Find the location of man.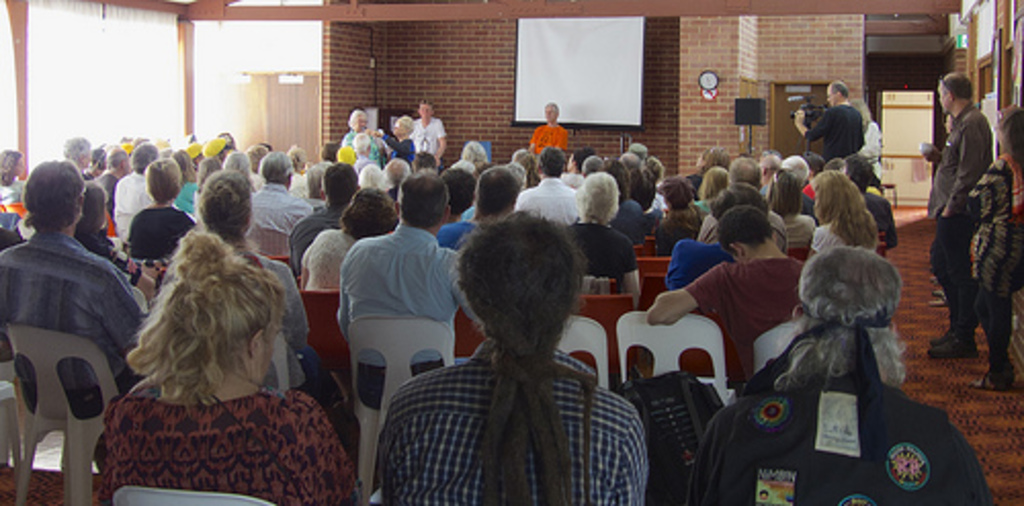
Location: x1=238 y1=145 x2=307 y2=256.
